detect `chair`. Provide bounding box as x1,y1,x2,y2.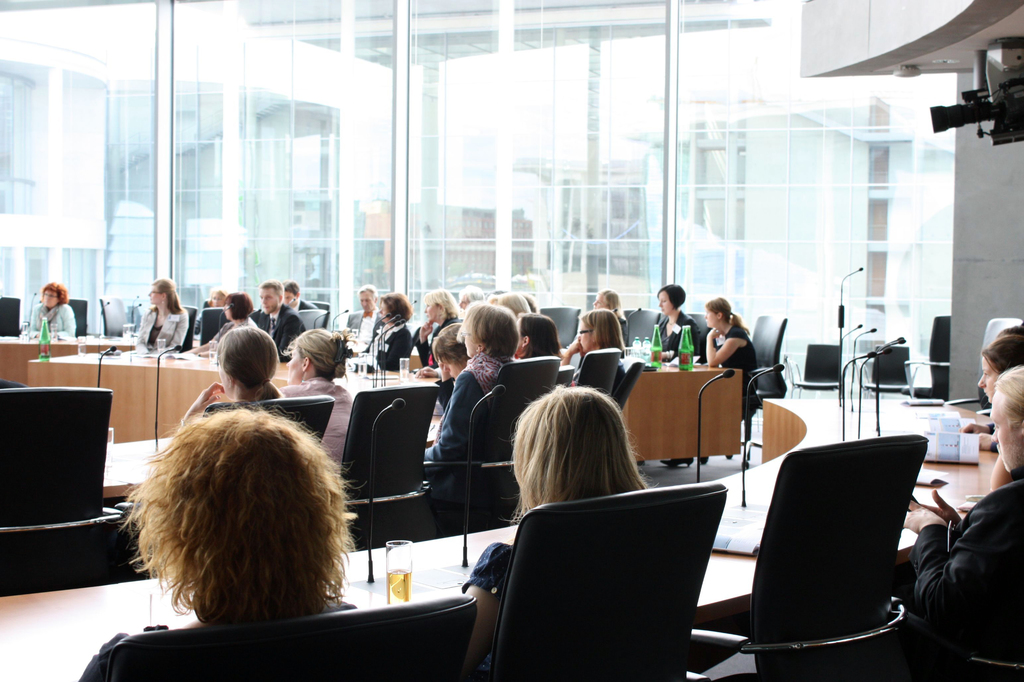
68,297,86,337.
